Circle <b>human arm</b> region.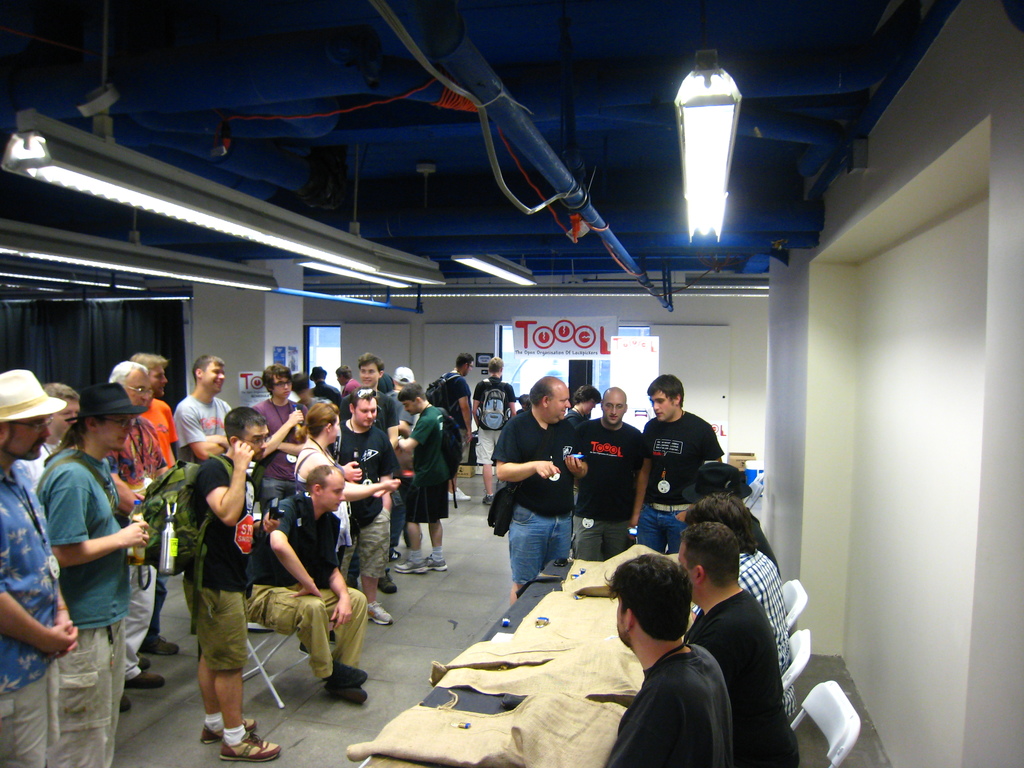
Region: bbox=[326, 566, 358, 632].
